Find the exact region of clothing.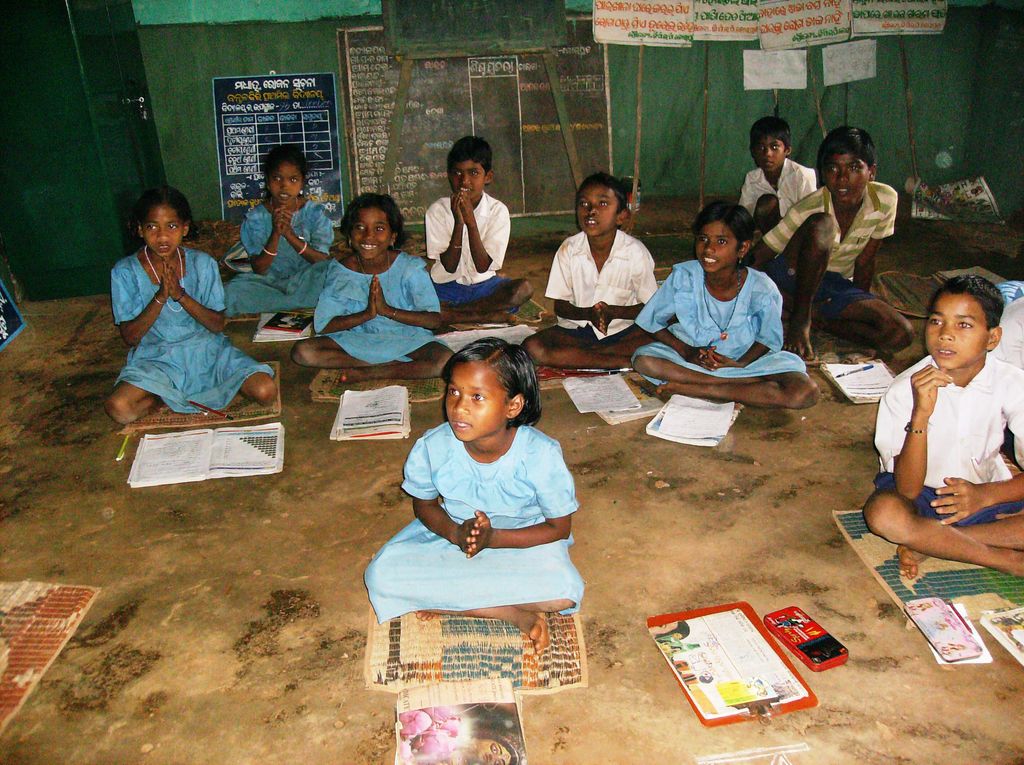
Exact region: x1=389 y1=398 x2=594 y2=620.
